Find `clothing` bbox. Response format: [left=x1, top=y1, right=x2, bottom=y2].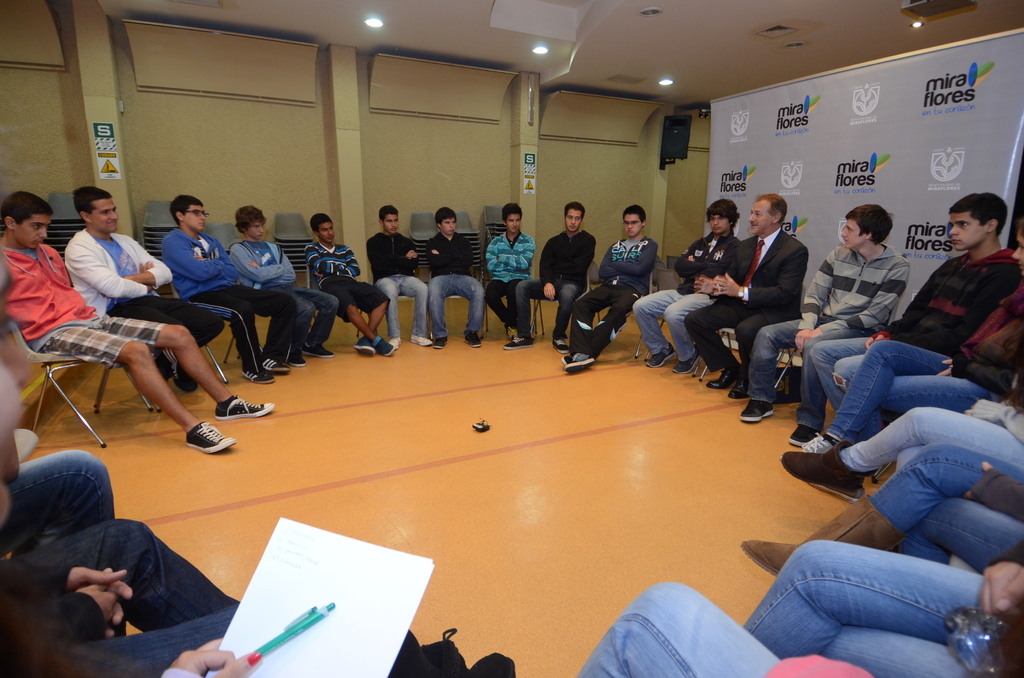
[left=222, top=226, right=332, bottom=357].
